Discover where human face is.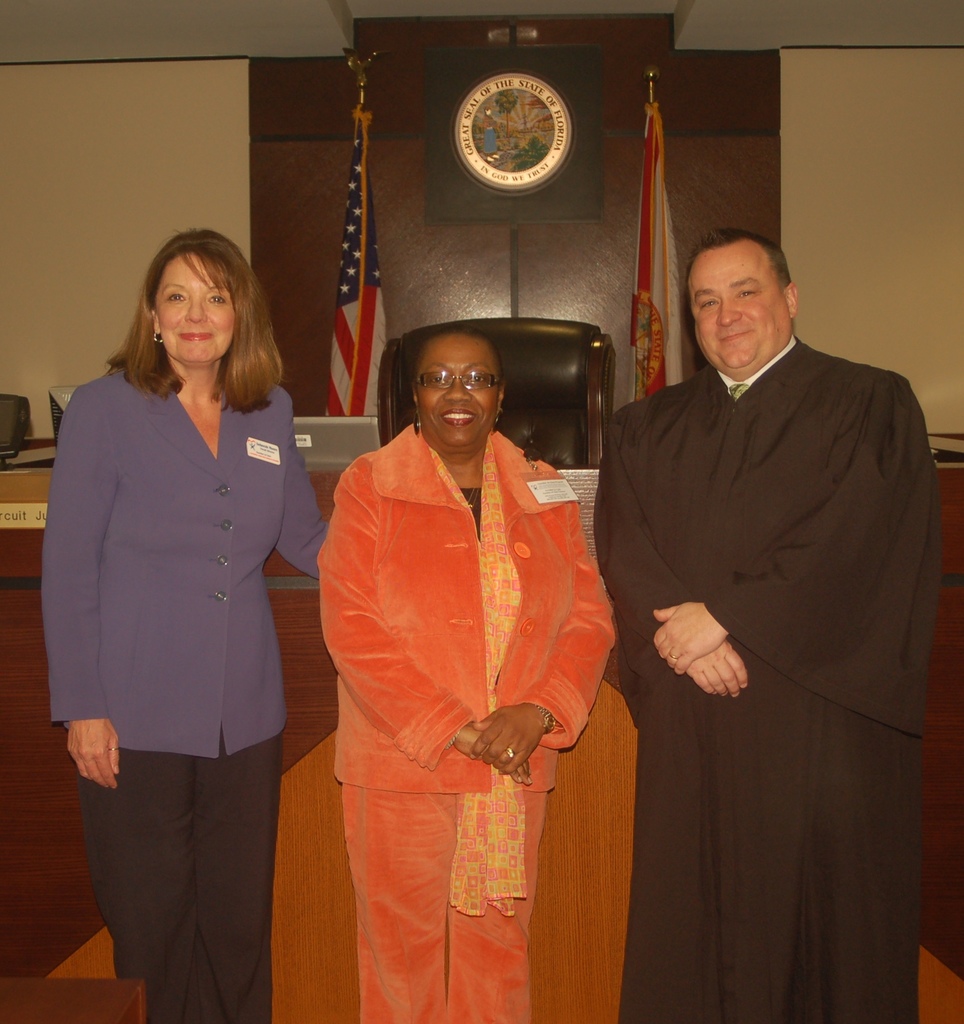
Discovered at detection(413, 332, 492, 445).
